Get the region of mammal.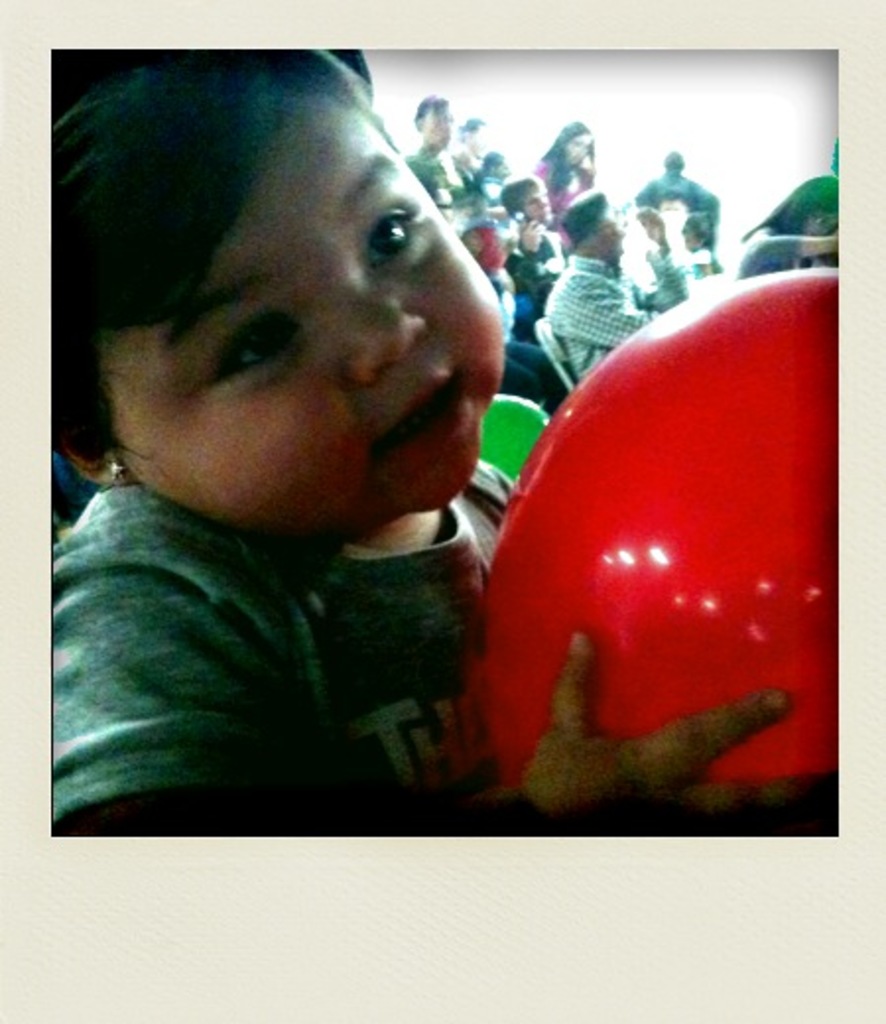
{"x1": 532, "y1": 110, "x2": 593, "y2": 219}.
